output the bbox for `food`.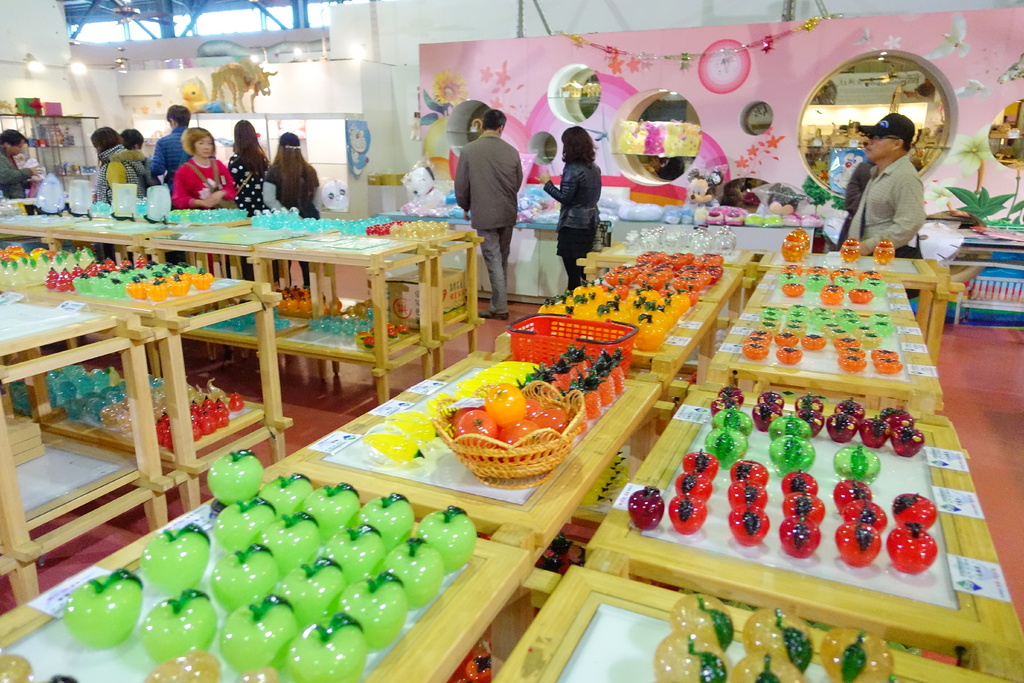
box(666, 491, 707, 537).
